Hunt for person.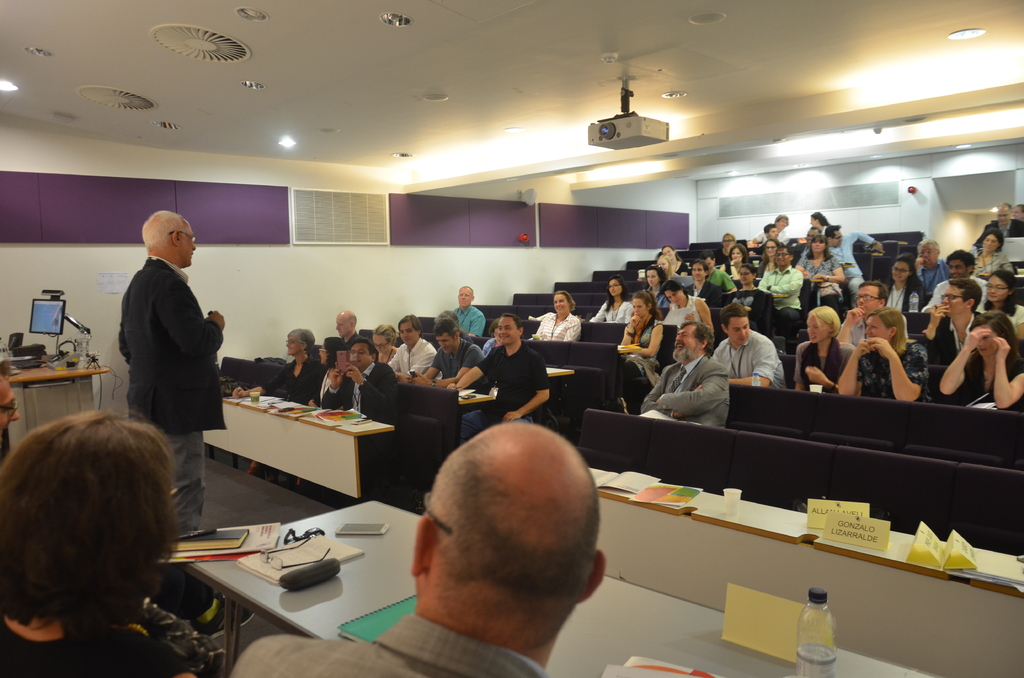
Hunted down at {"left": 730, "top": 261, "right": 769, "bottom": 296}.
